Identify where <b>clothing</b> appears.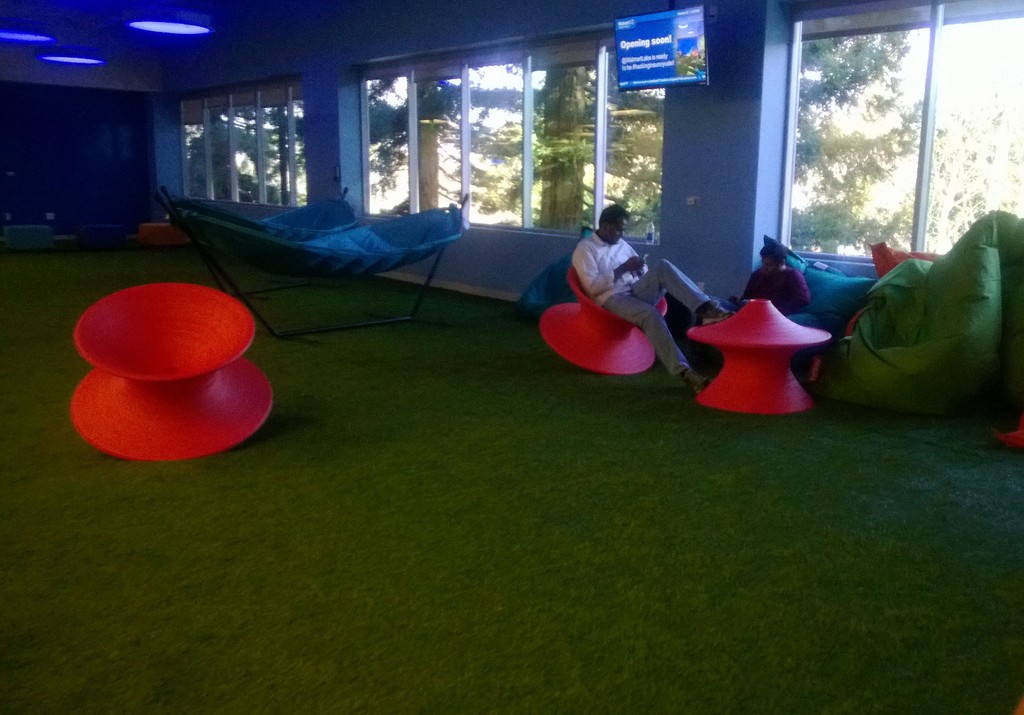
Appears at 568/239/709/375.
